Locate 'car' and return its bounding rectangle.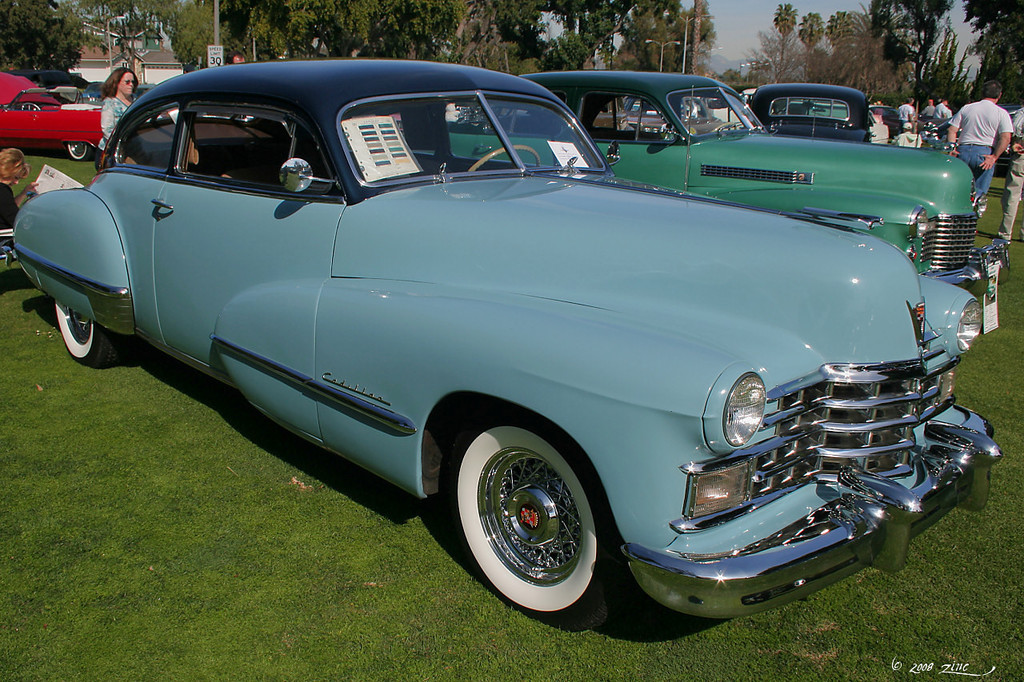
l=0, t=84, r=106, b=162.
